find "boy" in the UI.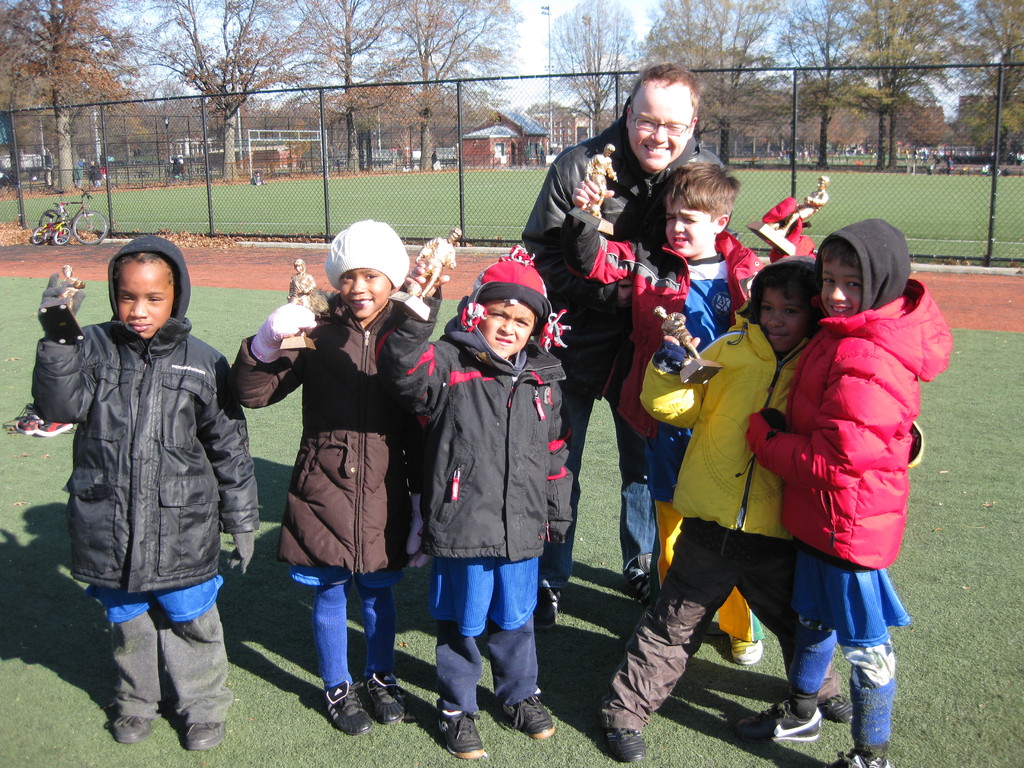
UI element at 368/259/573/757.
